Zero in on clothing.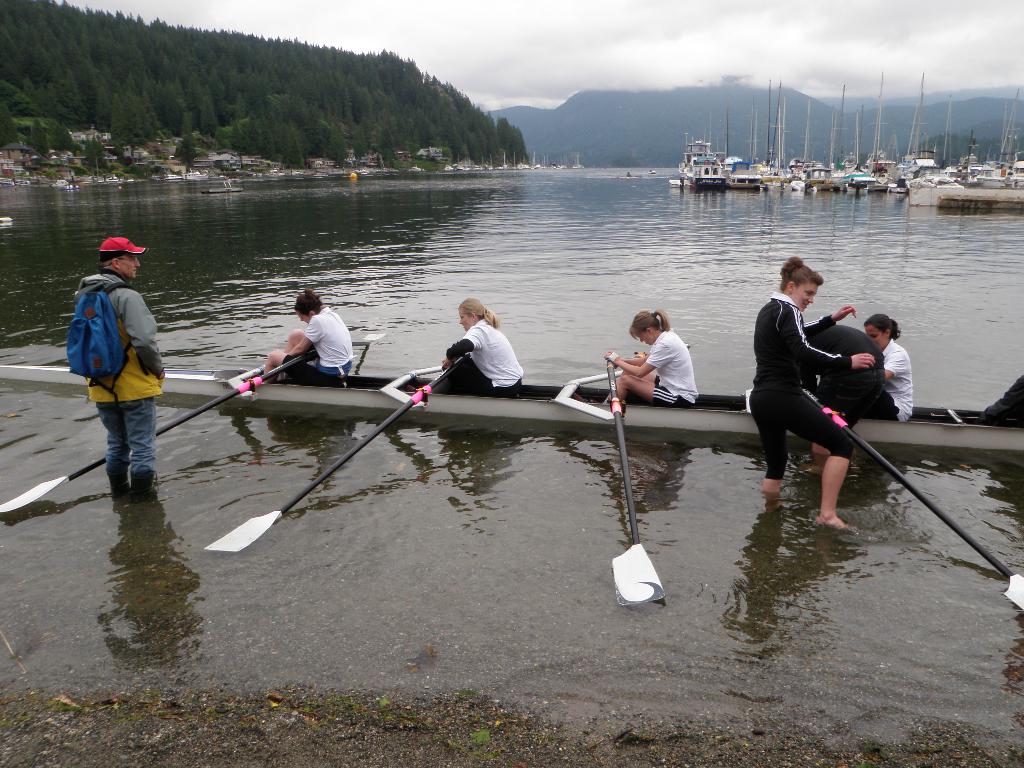
Zeroed in: (left=755, top=287, right=876, bottom=481).
